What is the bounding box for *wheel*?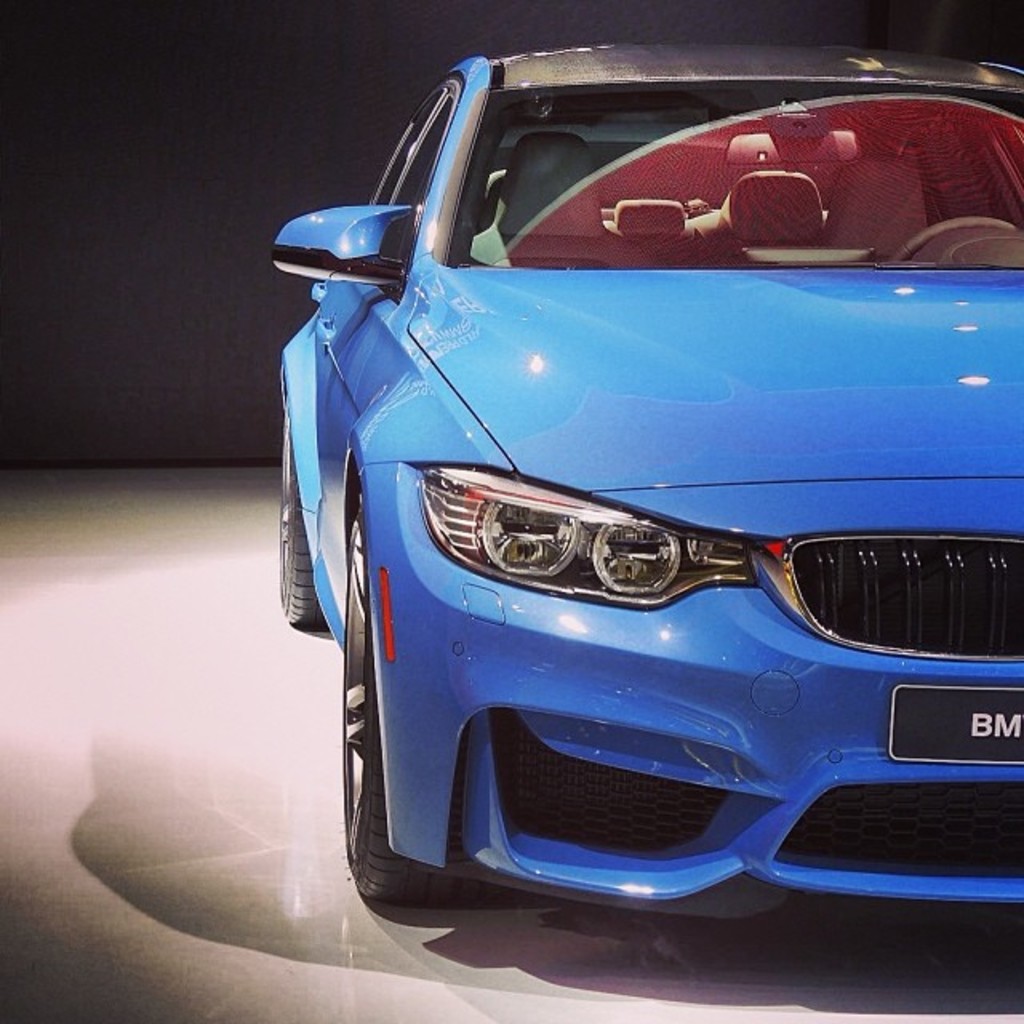
box=[277, 400, 325, 629].
